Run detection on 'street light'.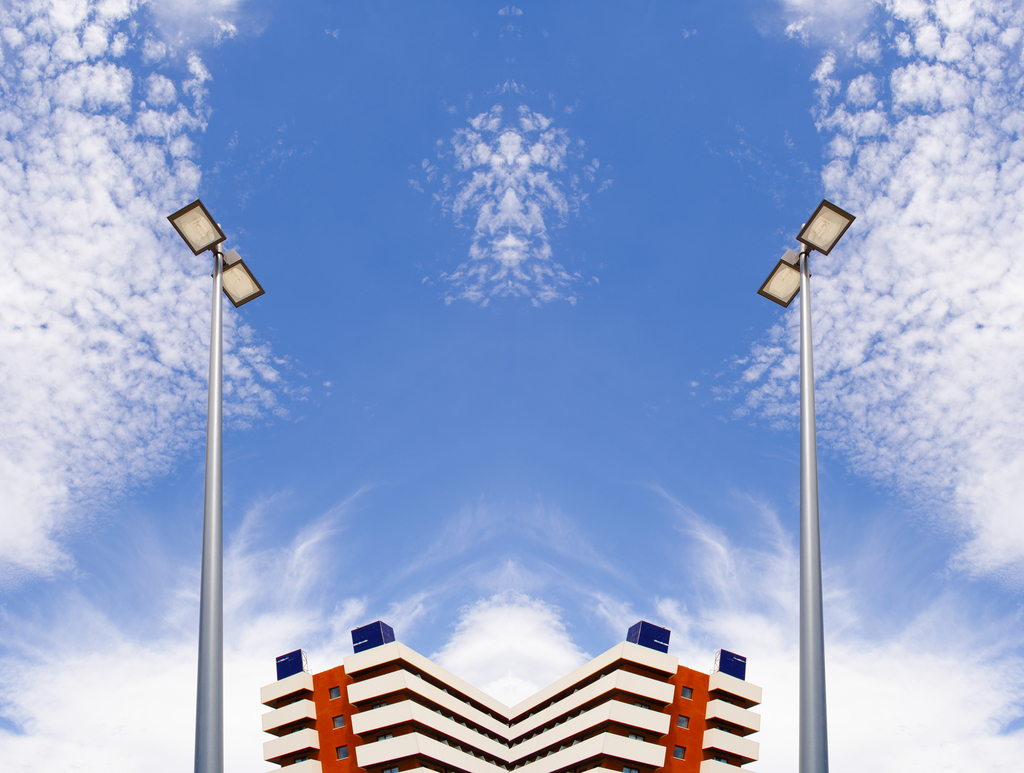
Result: [x1=721, y1=183, x2=871, y2=772].
